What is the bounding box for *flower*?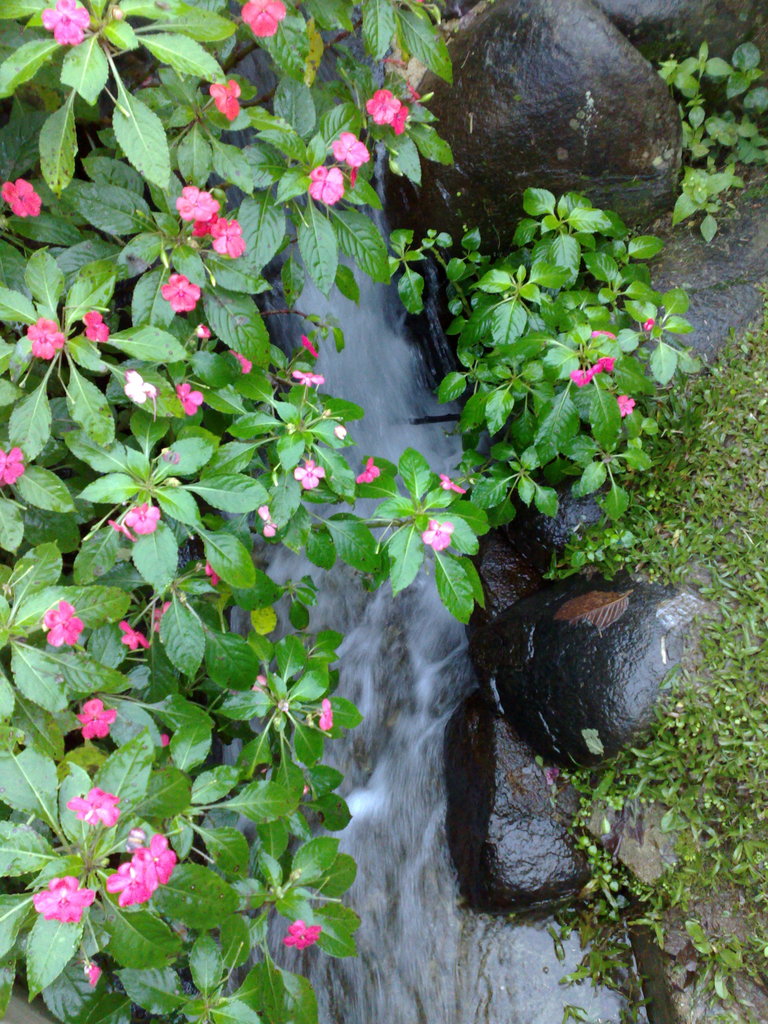
211:78:244:116.
